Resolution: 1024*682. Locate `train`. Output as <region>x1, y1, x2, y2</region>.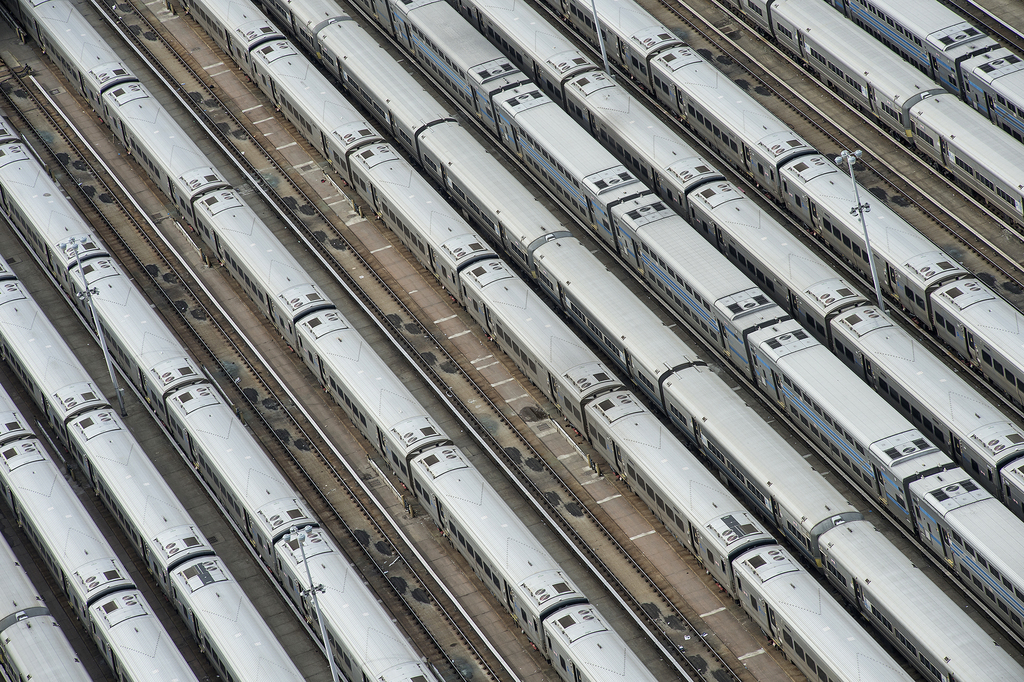
<region>708, 0, 1023, 243</region>.
